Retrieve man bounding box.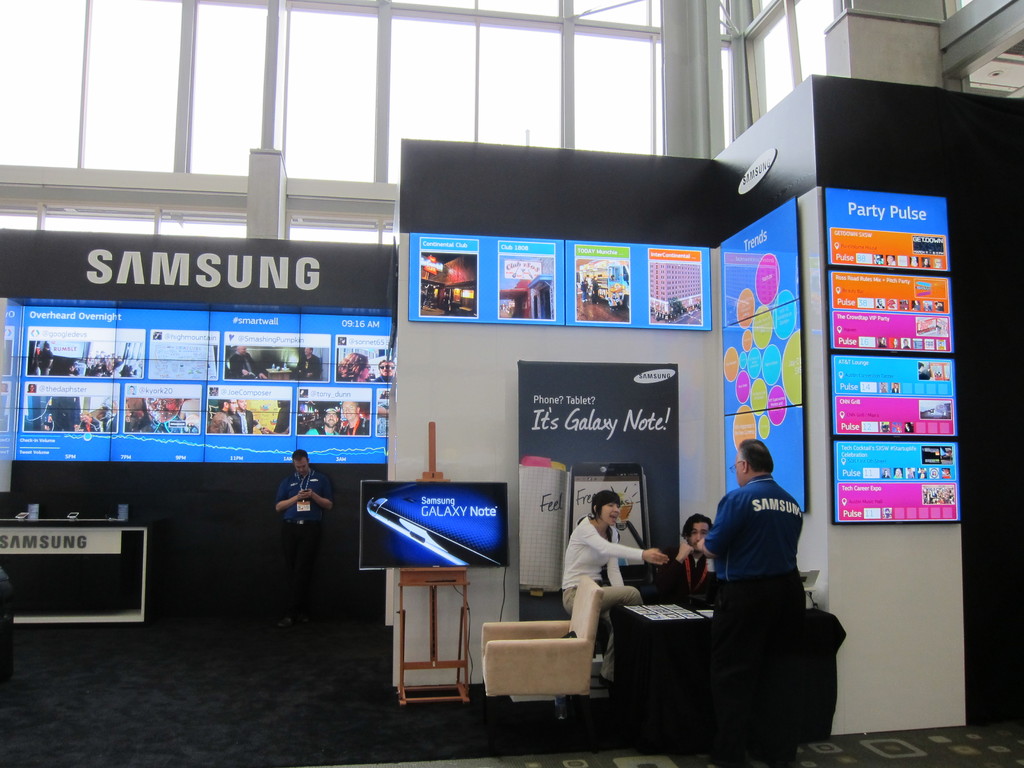
Bounding box: {"x1": 290, "y1": 344, "x2": 321, "y2": 380}.
